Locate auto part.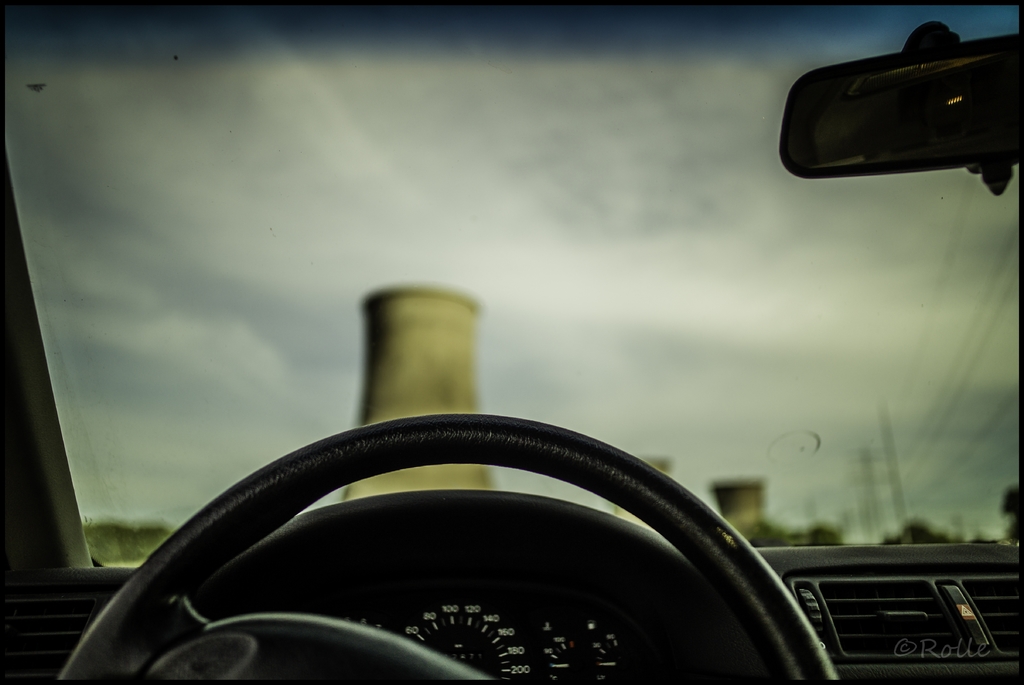
Bounding box: BBox(0, 0, 1023, 684).
